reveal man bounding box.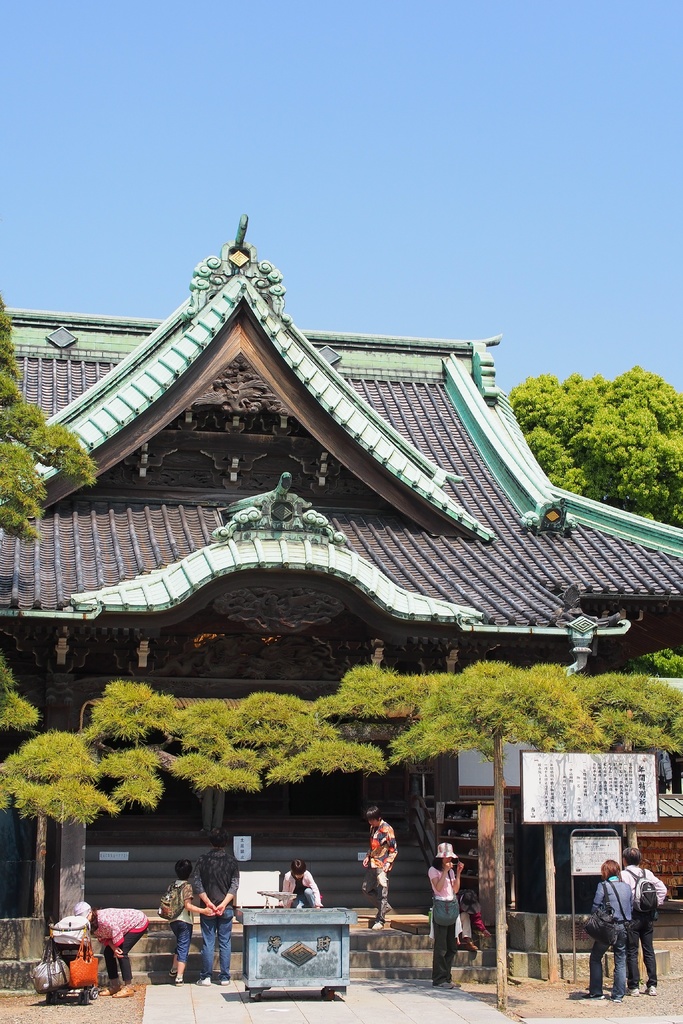
Revealed: 618:848:674:991.
